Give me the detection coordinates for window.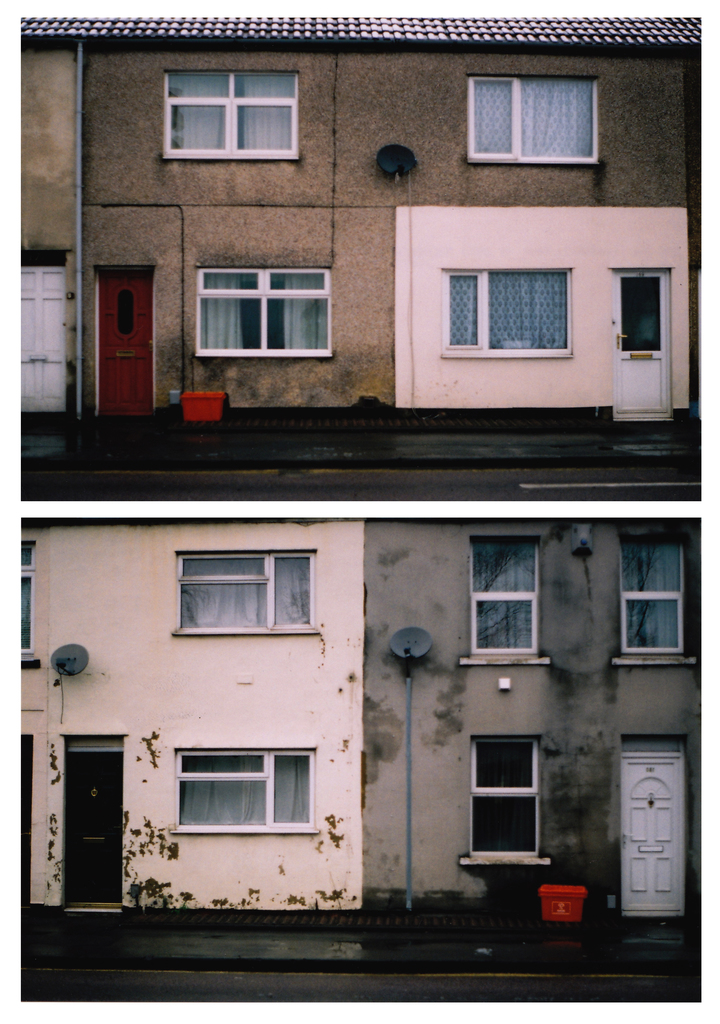
{"x1": 176, "y1": 552, "x2": 313, "y2": 631}.
